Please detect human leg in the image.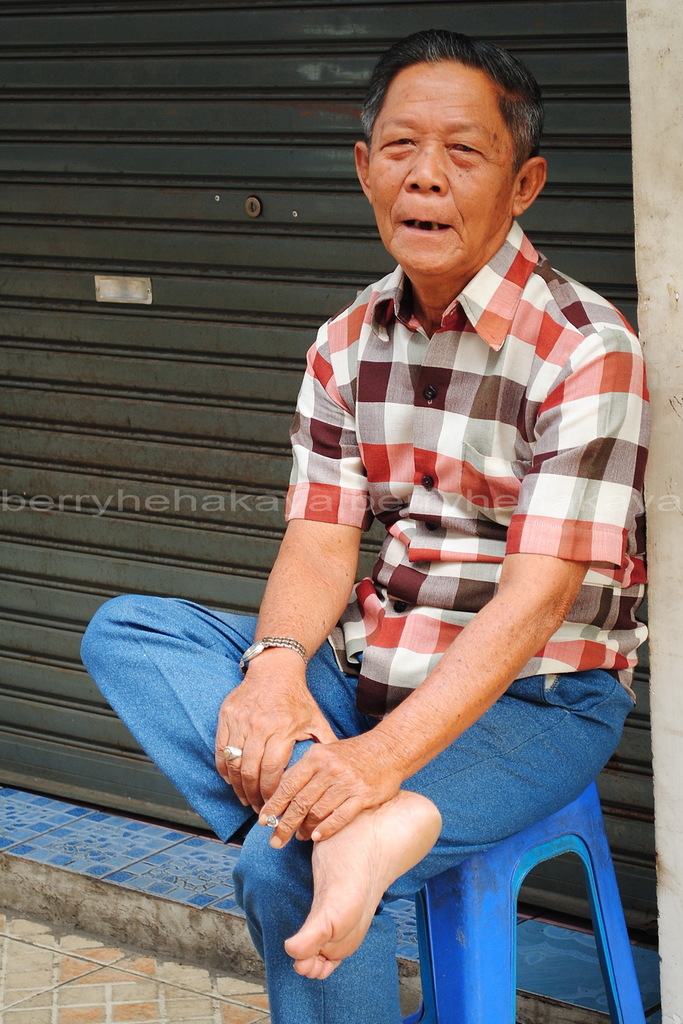
(231, 664, 627, 1023).
